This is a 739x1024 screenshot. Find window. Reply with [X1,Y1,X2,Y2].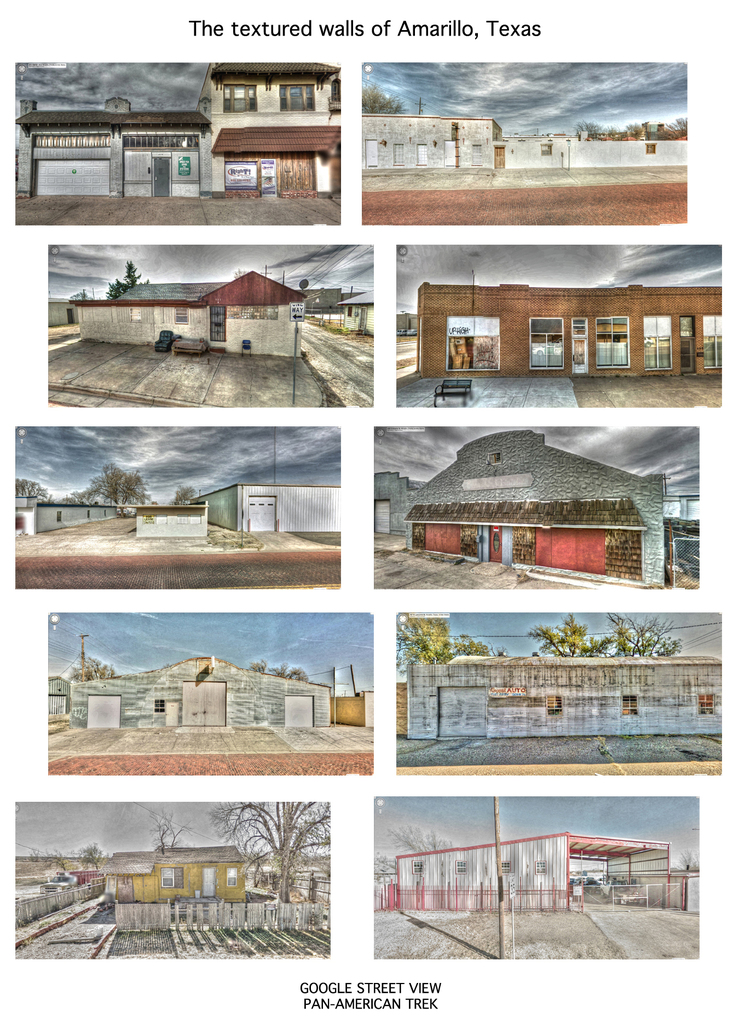
[498,860,510,874].
